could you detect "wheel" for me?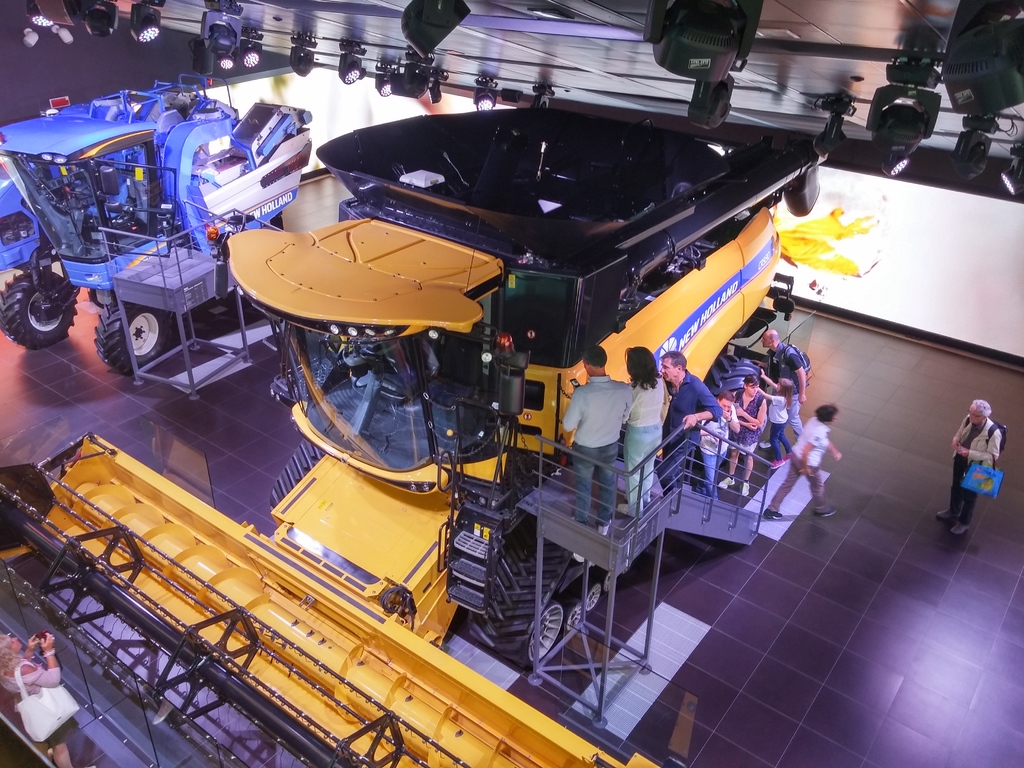
Detection result: l=598, t=568, r=612, b=596.
